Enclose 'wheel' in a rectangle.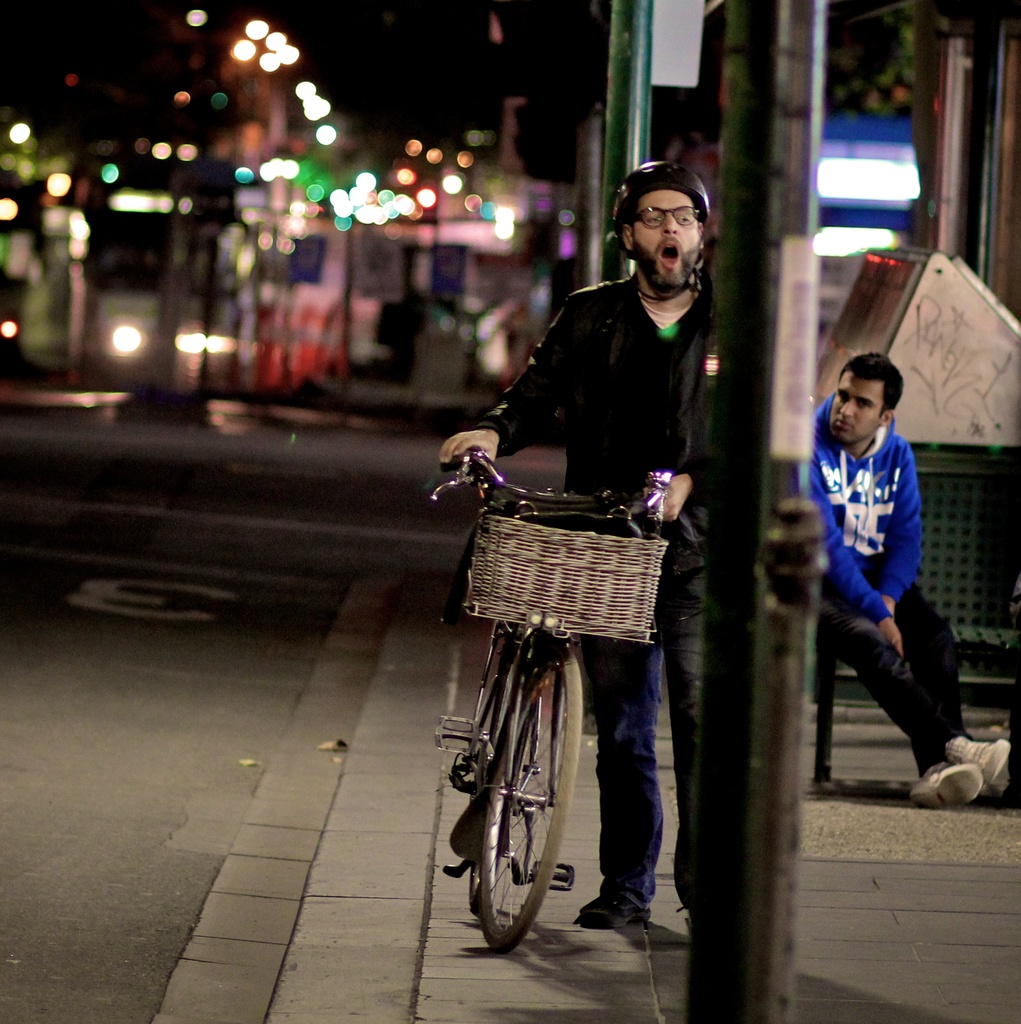
bbox=(478, 654, 577, 960).
